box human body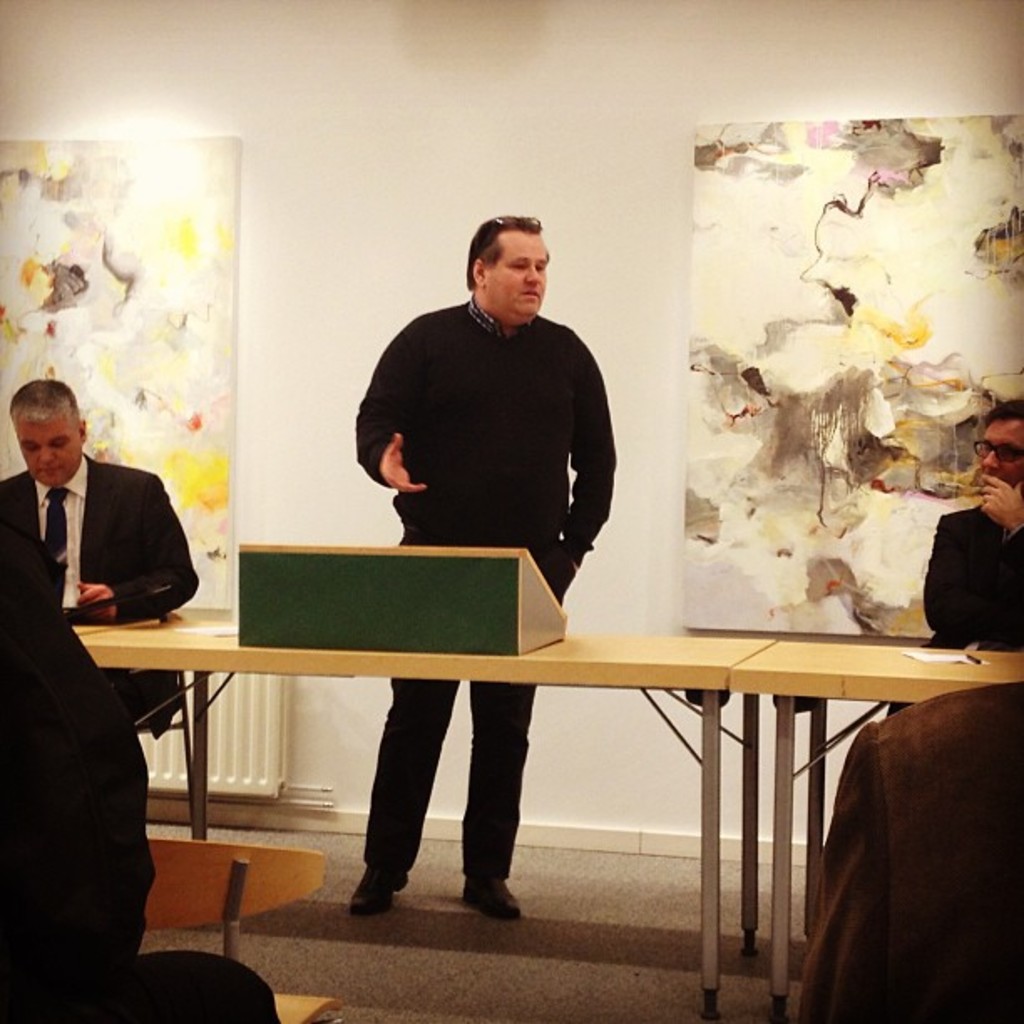
x1=330 y1=199 x2=637 y2=857
